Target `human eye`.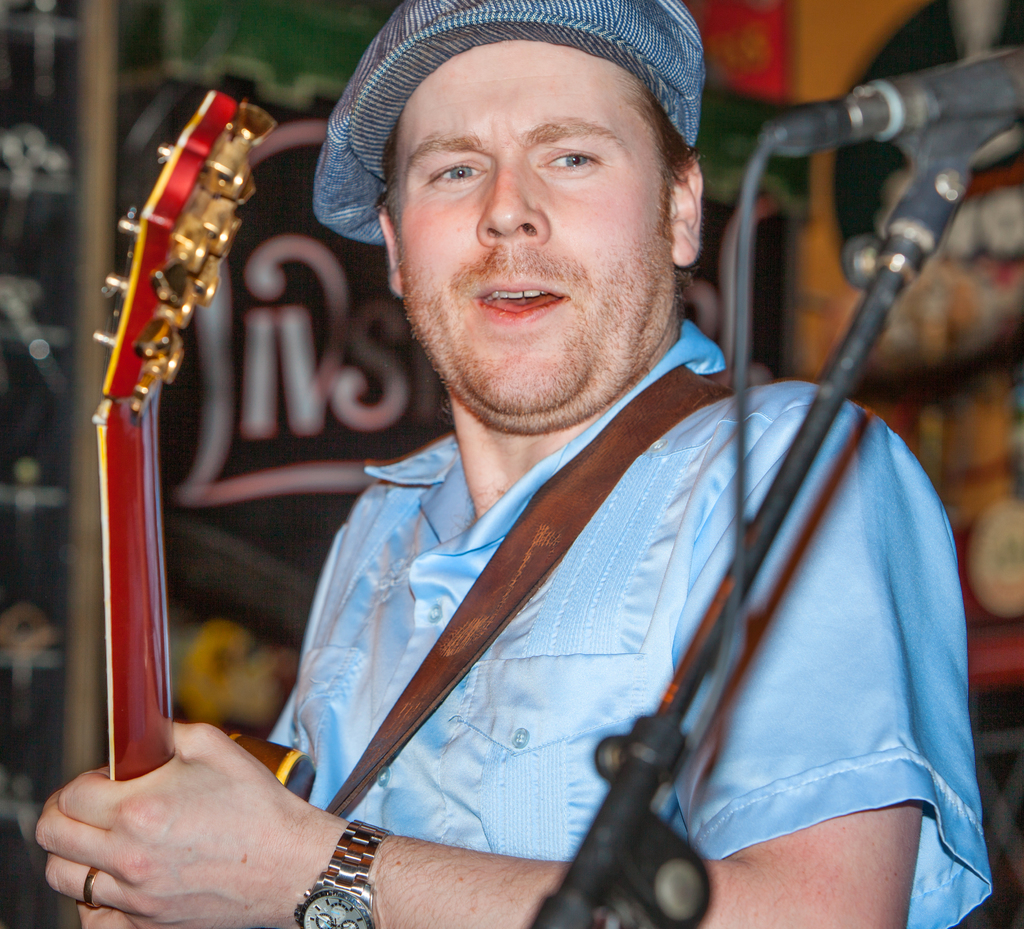
Target region: <bbox>427, 155, 489, 187</bbox>.
